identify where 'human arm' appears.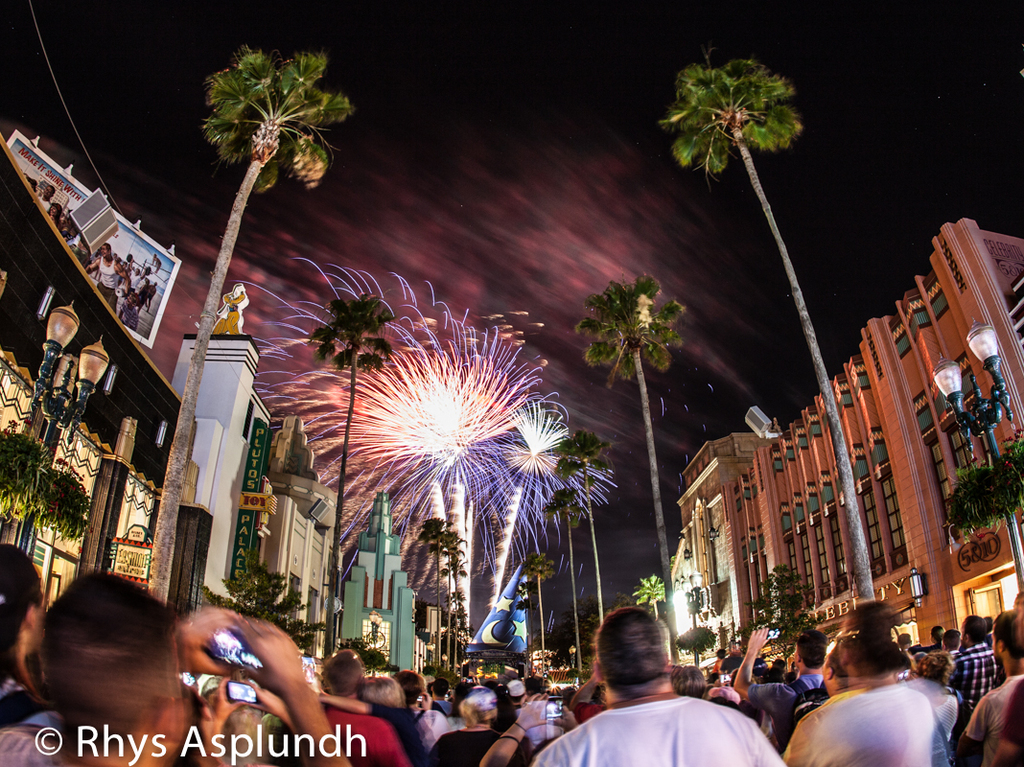
Appears at BBox(198, 676, 238, 766).
